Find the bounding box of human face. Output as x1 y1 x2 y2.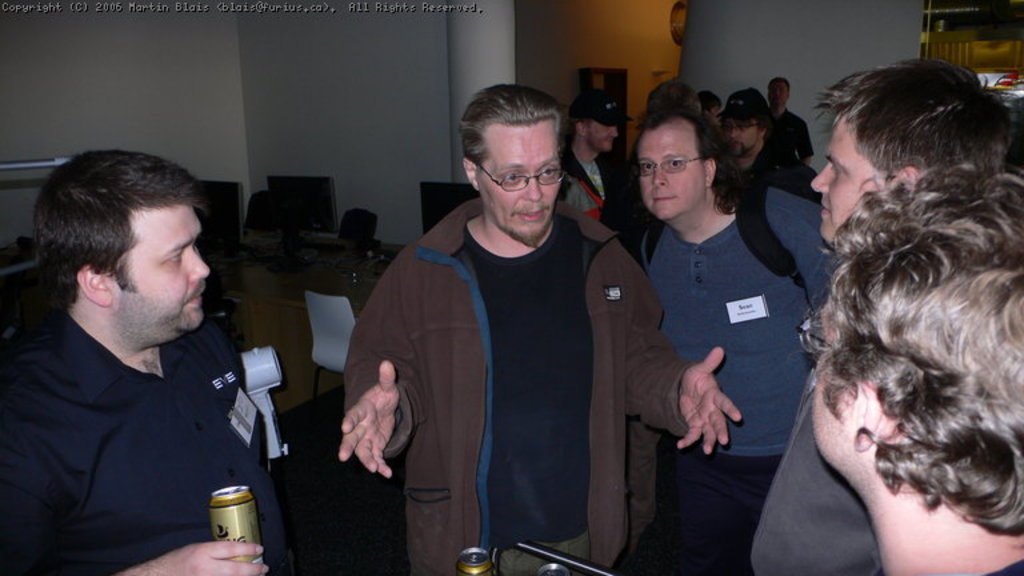
640 127 705 219.
